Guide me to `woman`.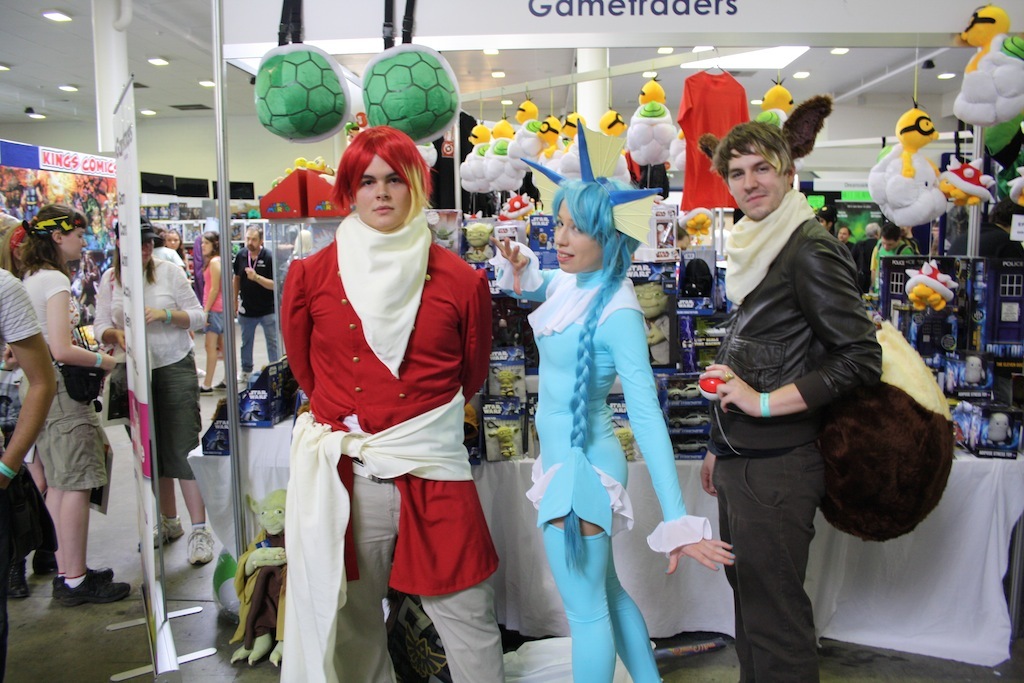
Guidance: 202:229:226:395.
